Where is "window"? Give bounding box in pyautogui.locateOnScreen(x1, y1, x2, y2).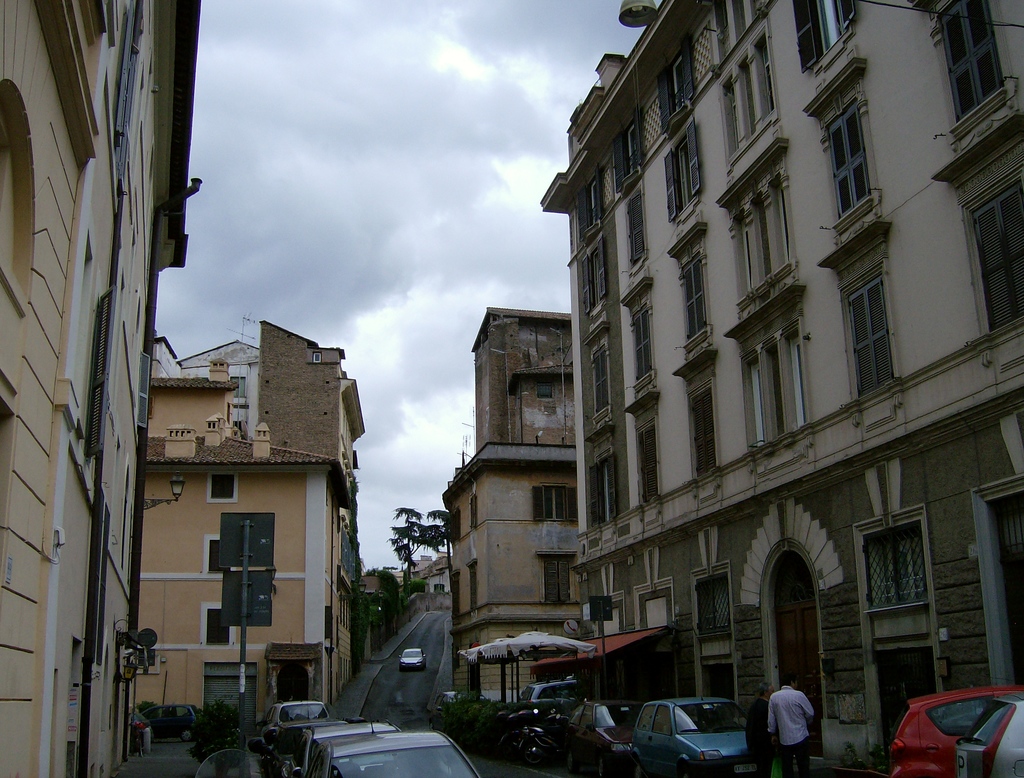
pyautogui.locateOnScreen(842, 244, 888, 402).
